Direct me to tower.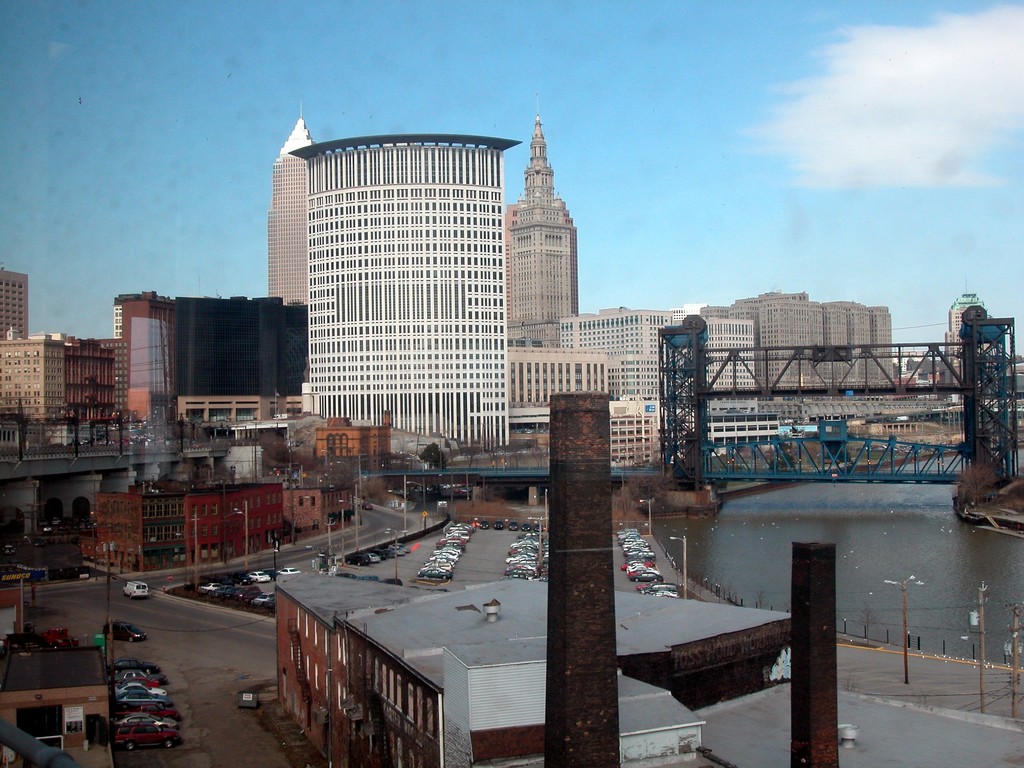
Direction: bbox=(264, 109, 320, 308).
